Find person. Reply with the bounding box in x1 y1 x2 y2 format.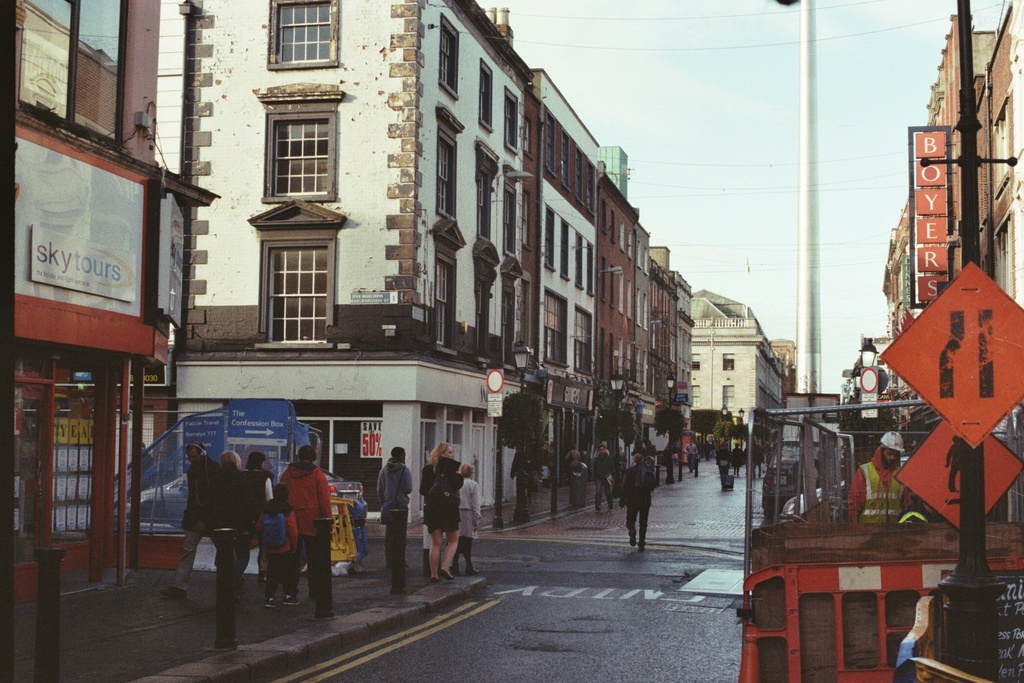
618 454 653 547.
